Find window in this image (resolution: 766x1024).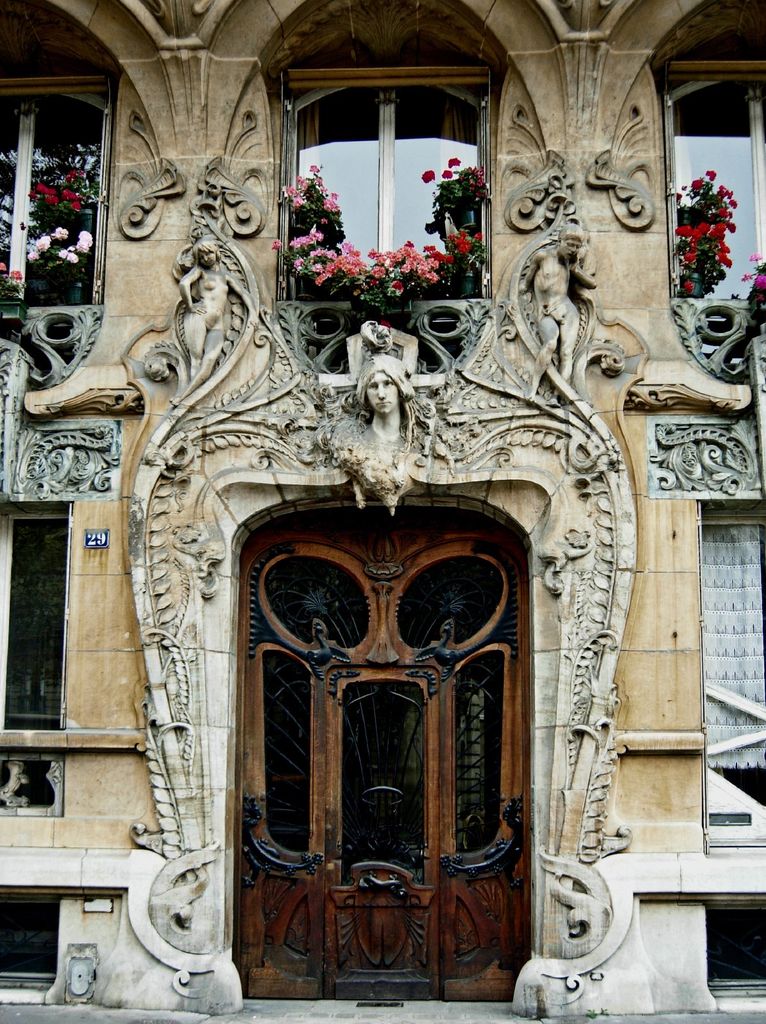
666:73:765:300.
